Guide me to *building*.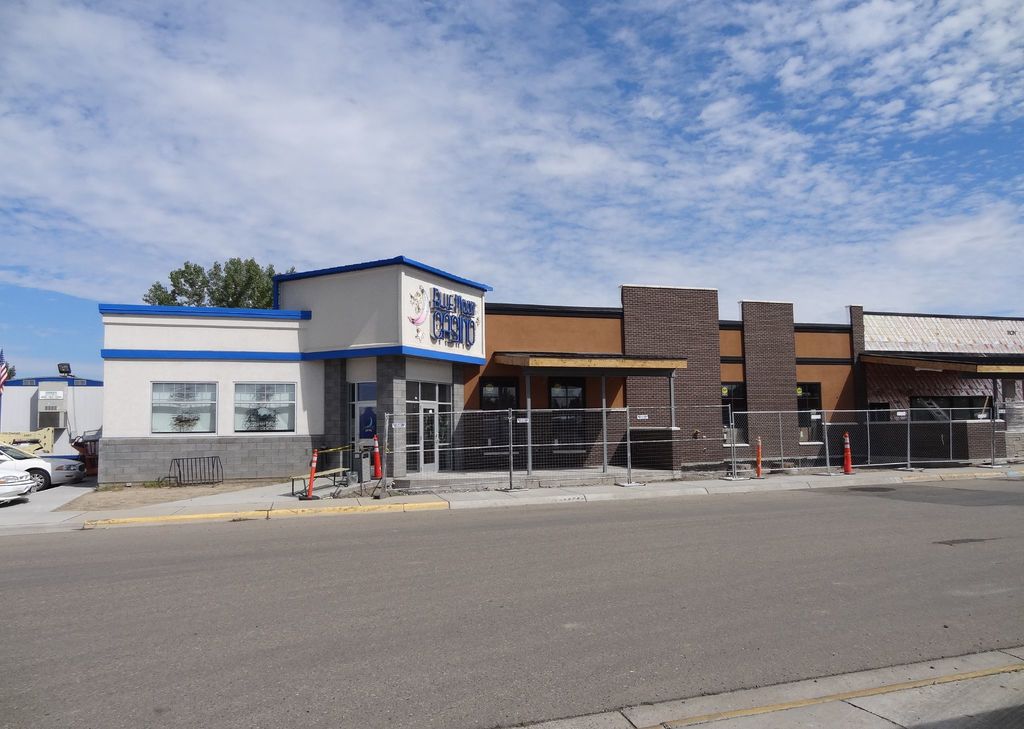
Guidance: (left=1, top=371, right=102, bottom=433).
